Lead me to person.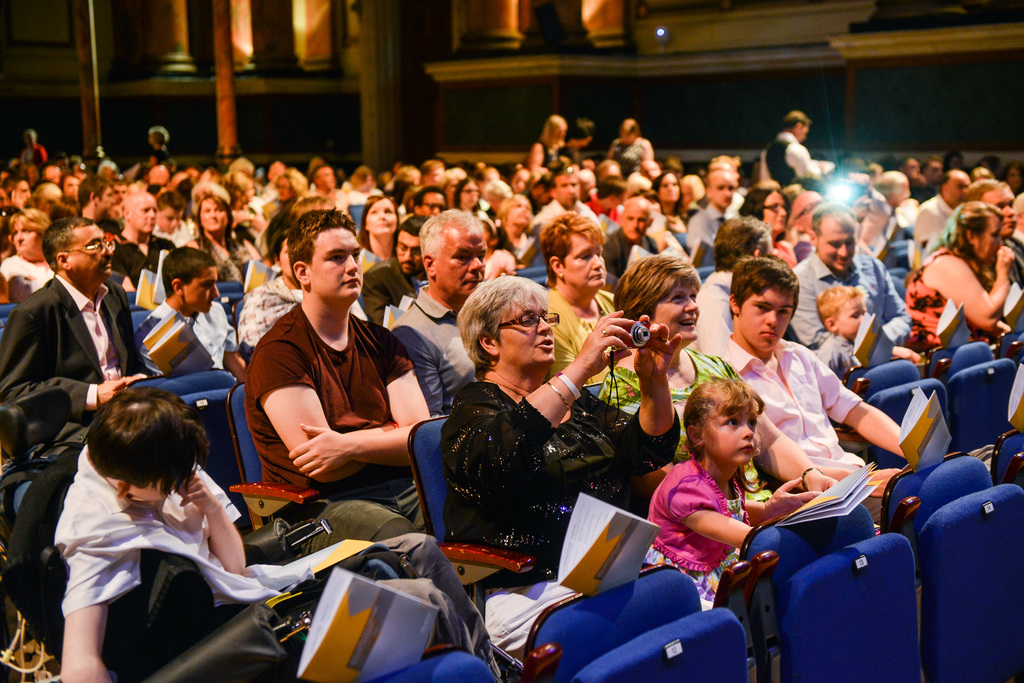
Lead to box=[137, 247, 250, 378].
